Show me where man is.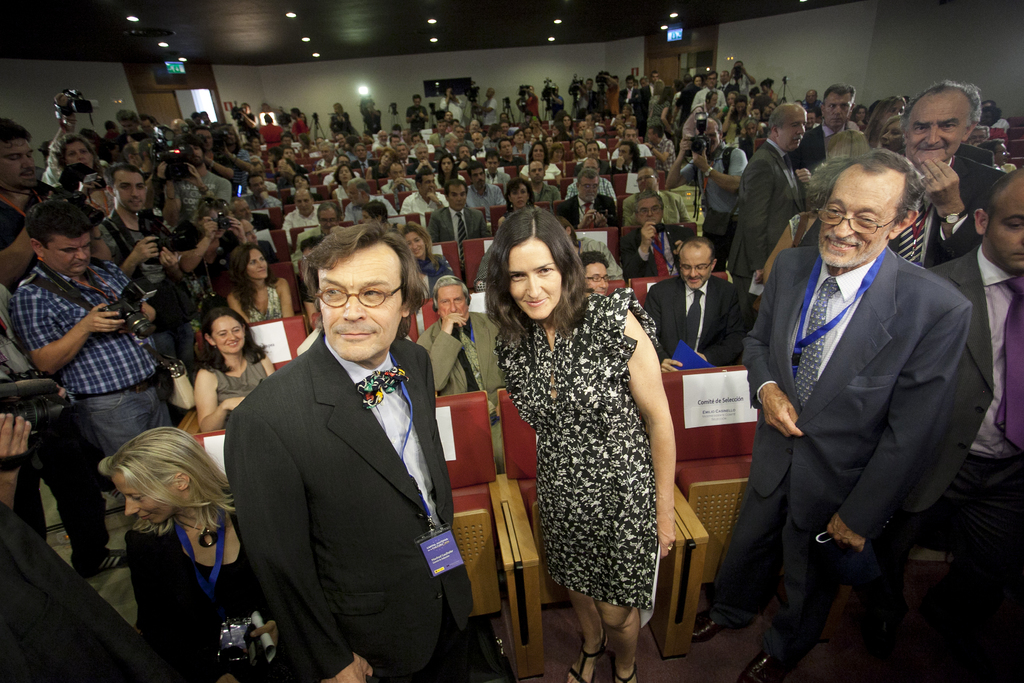
man is at BBox(161, 138, 231, 226).
